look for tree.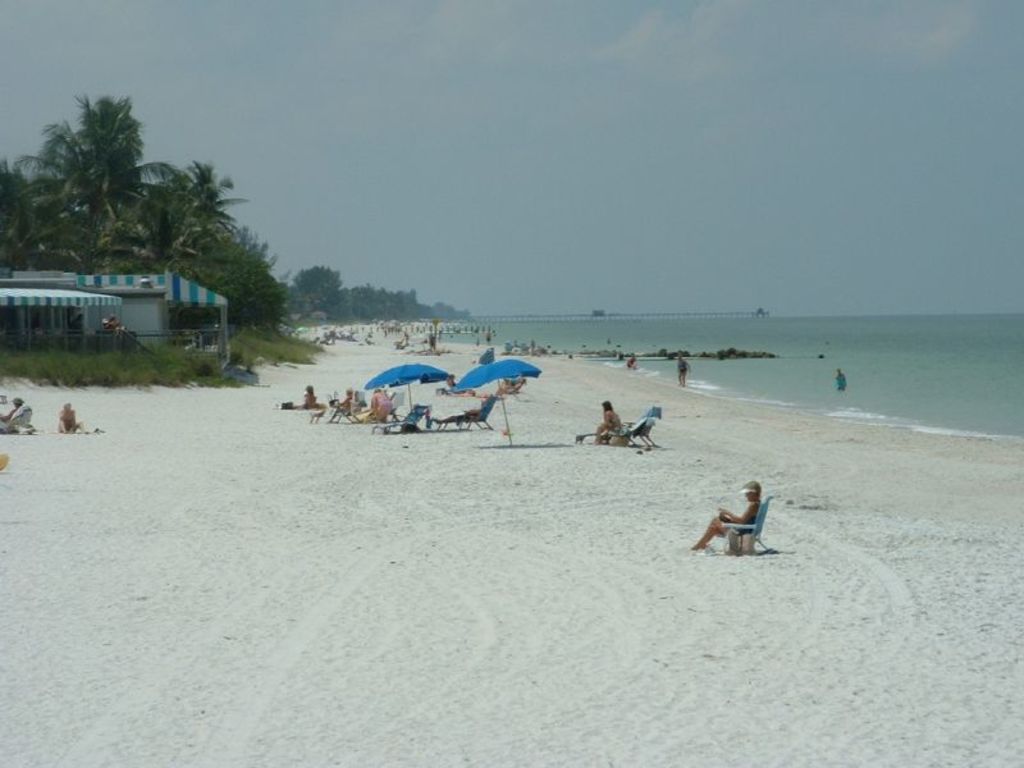
Found: bbox(24, 74, 155, 251).
